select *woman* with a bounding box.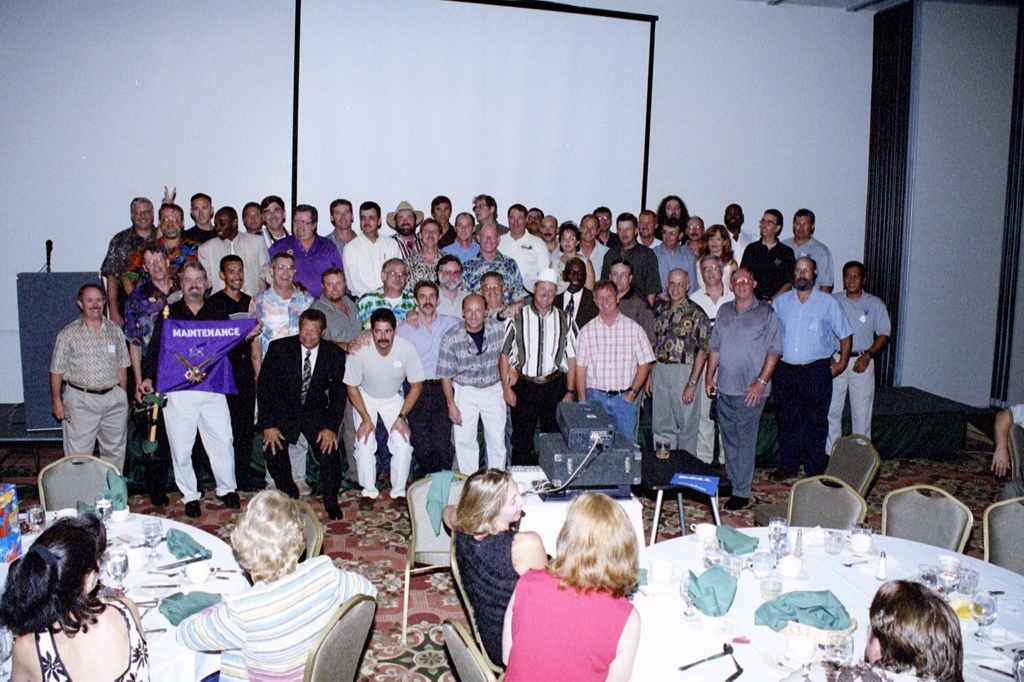
crop(497, 494, 636, 681).
